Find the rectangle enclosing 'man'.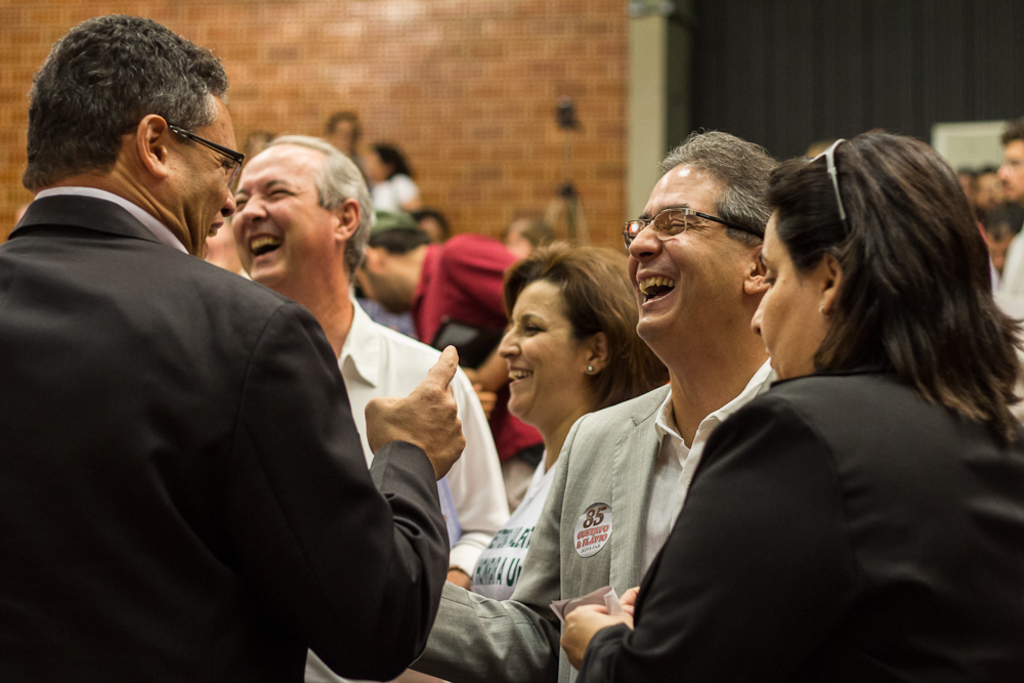
989 121 1023 315.
